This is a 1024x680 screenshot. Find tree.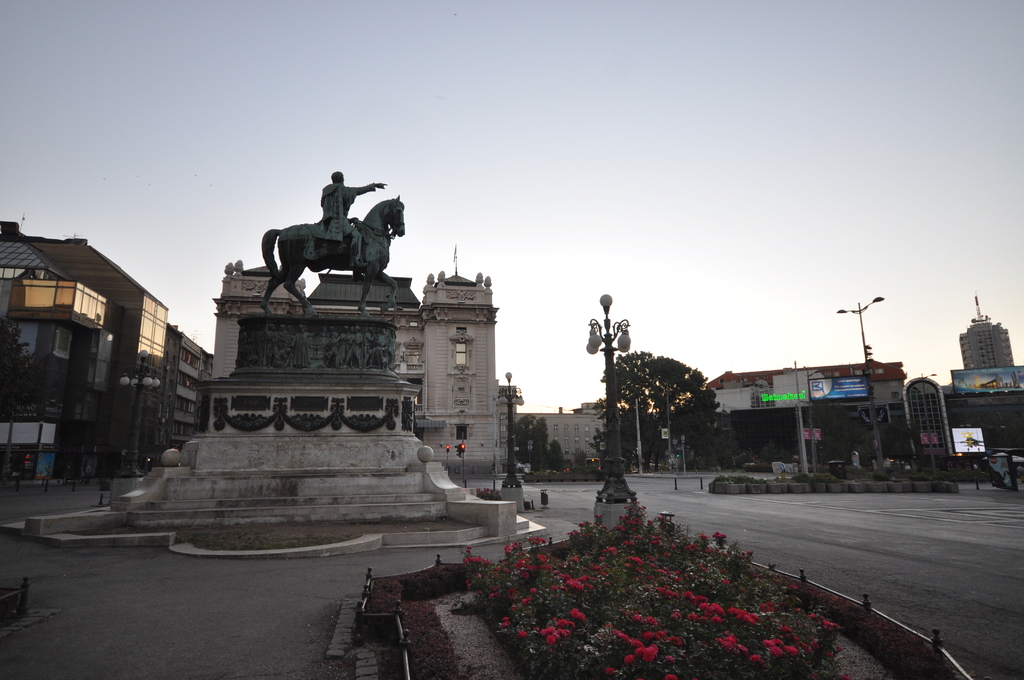
Bounding box: 601,344,729,471.
